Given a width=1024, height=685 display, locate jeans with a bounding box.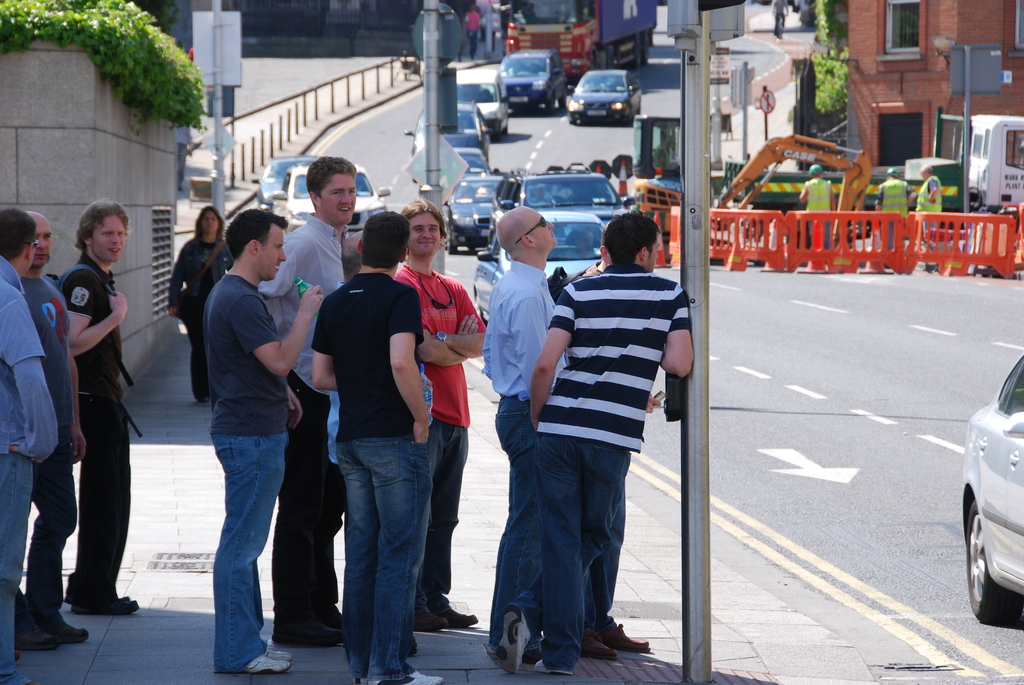
Located: select_region(0, 453, 28, 684).
